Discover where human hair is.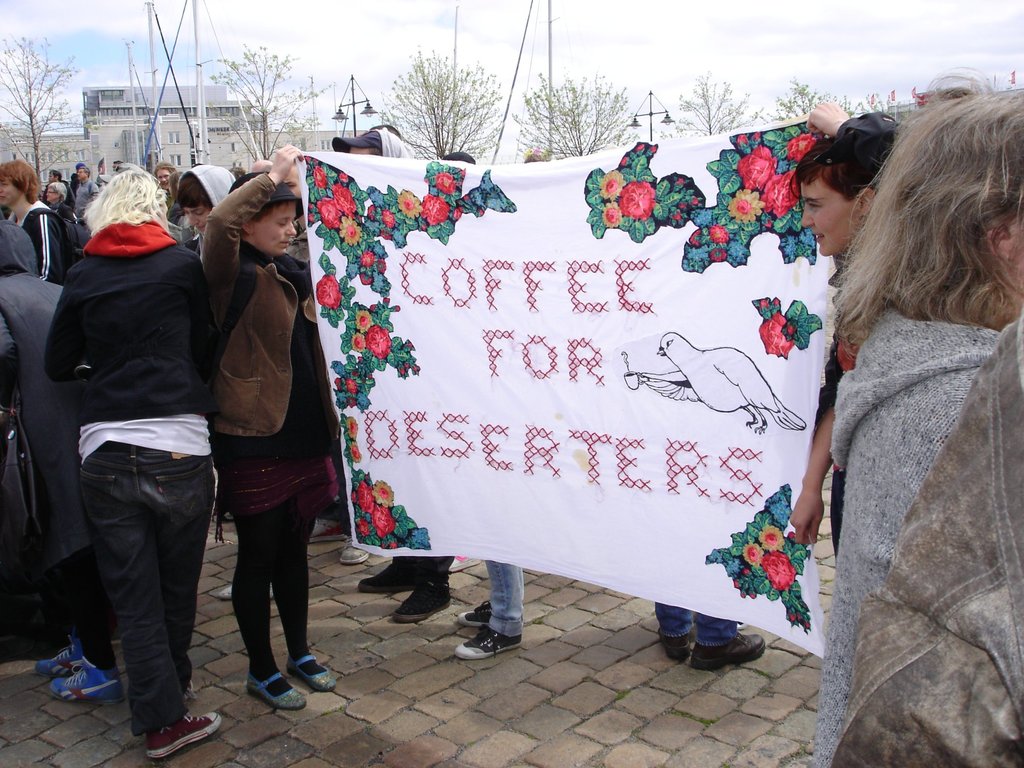
Discovered at (826, 83, 1011, 380).
